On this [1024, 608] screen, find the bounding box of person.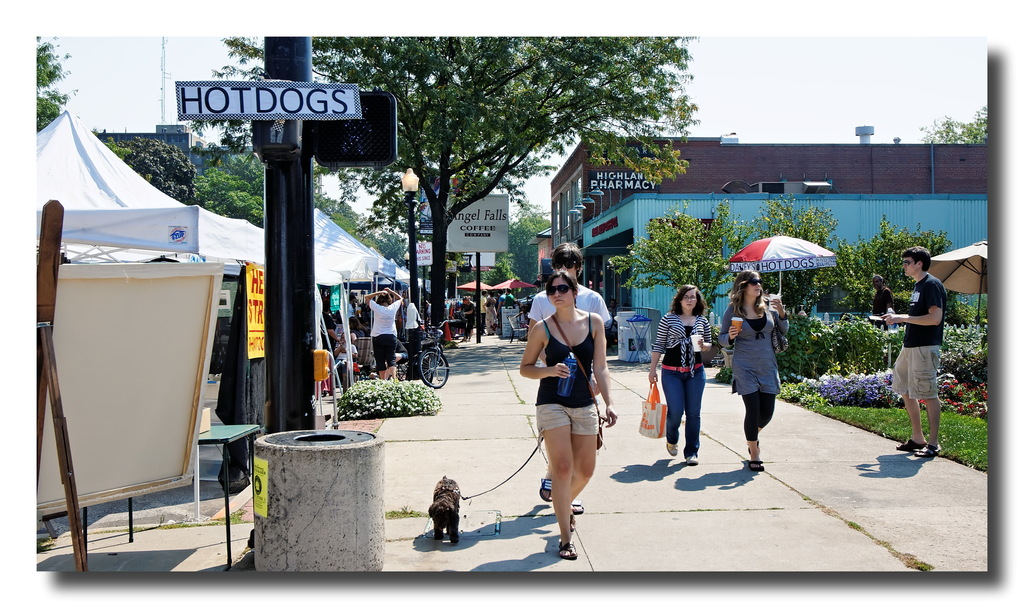
Bounding box: 528, 241, 608, 517.
